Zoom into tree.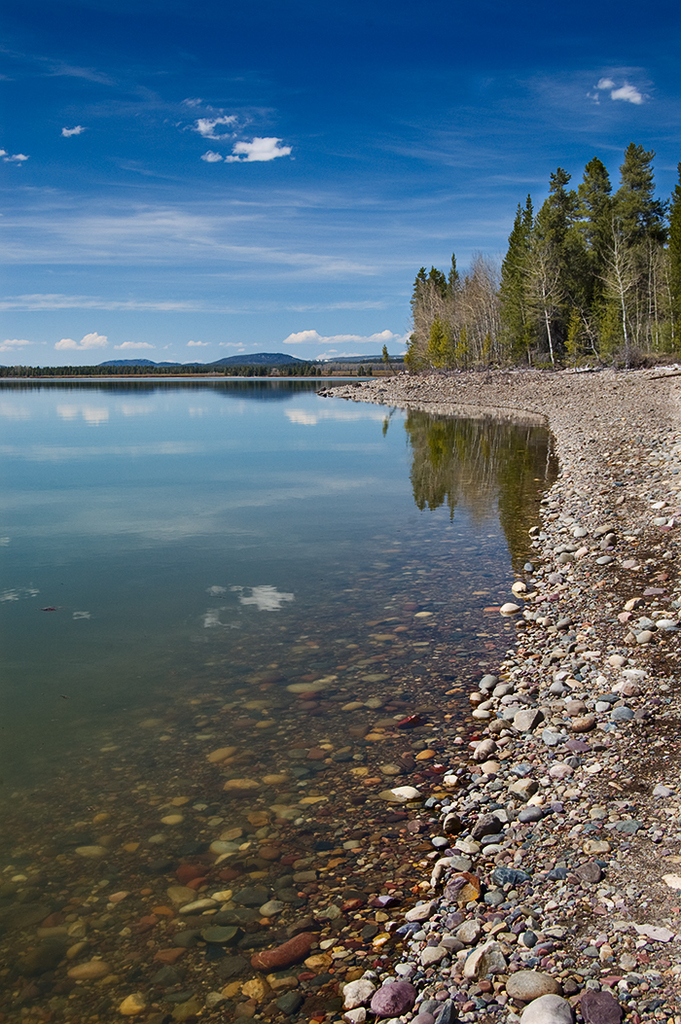
Zoom target: pyautogui.locateOnScreen(669, 169, 680, 371).
